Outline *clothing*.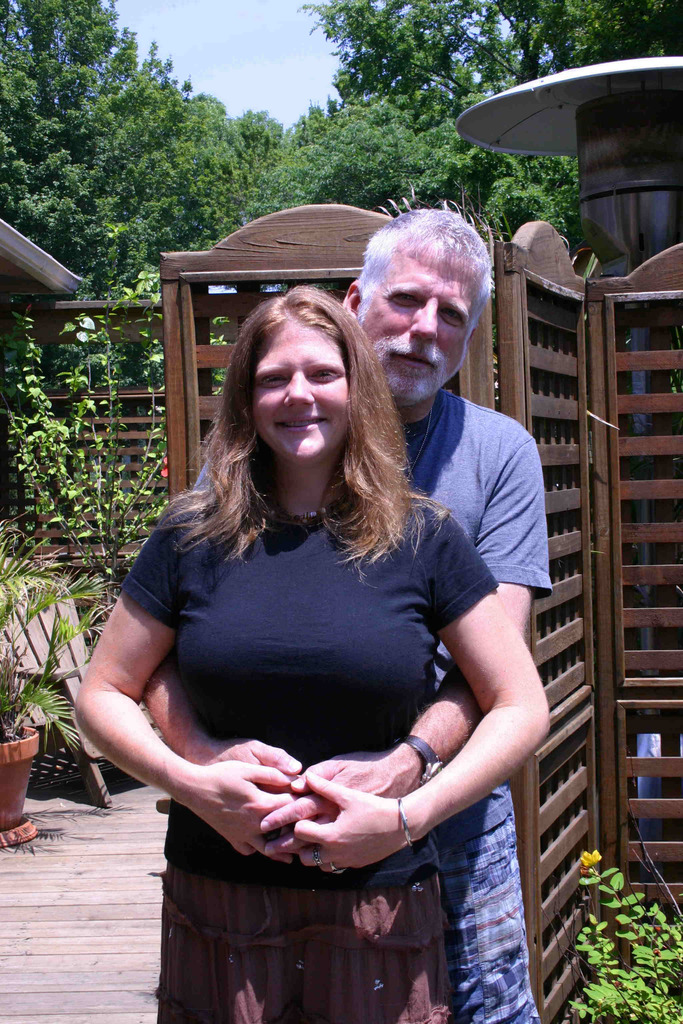
Outline: rect(192, 392, 554, 1023).
